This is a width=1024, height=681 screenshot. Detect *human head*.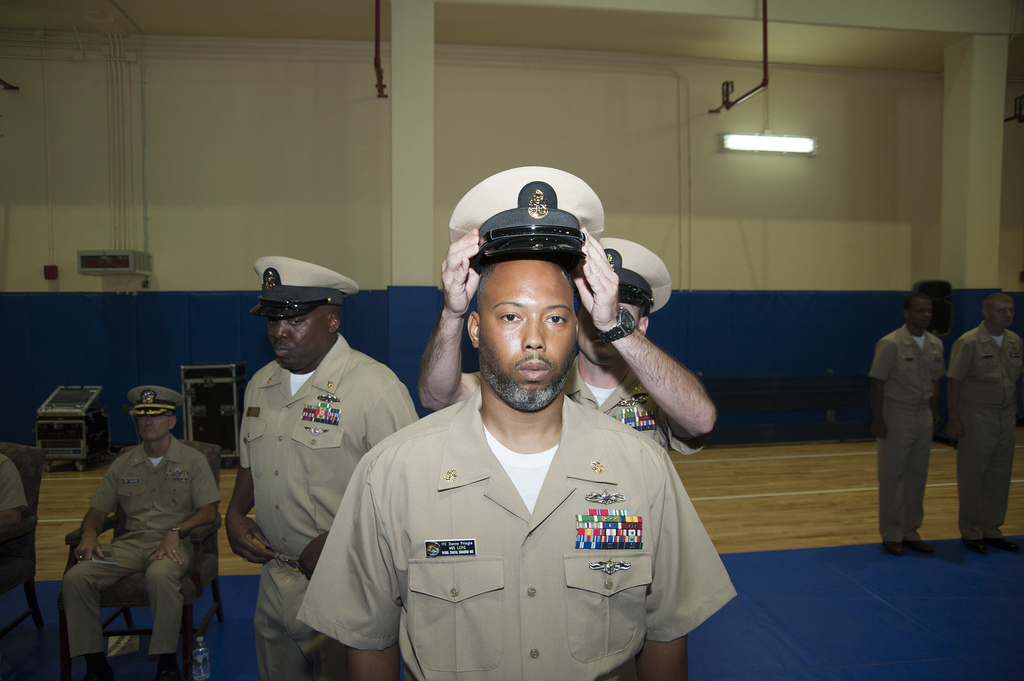
left=134, top=392, right=177, bottom=445.
